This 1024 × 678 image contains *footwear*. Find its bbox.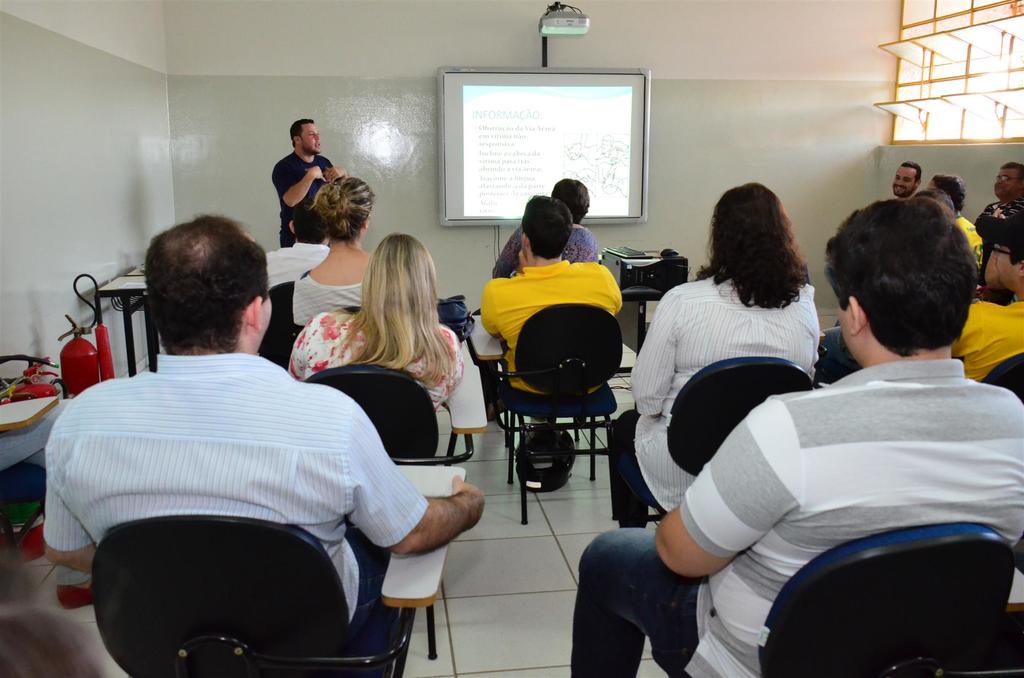
pyautogui.locateOnScreen(486, 400, 504, 422).
